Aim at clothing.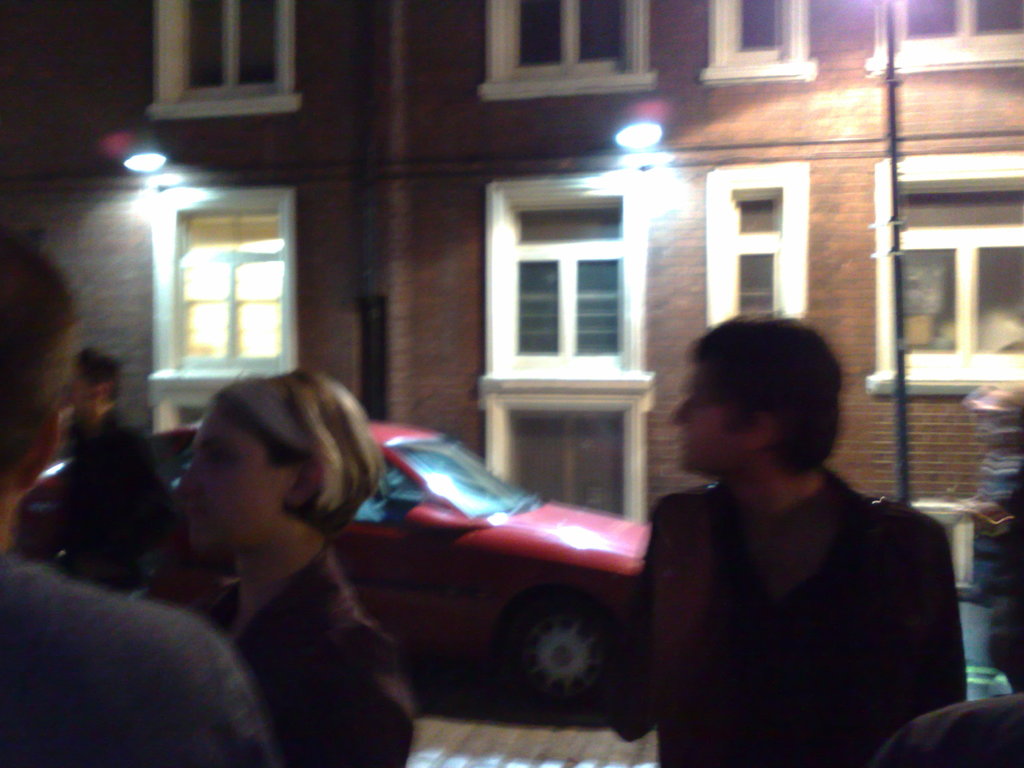
Aimed at BBox(3, 552, 276, 767).
